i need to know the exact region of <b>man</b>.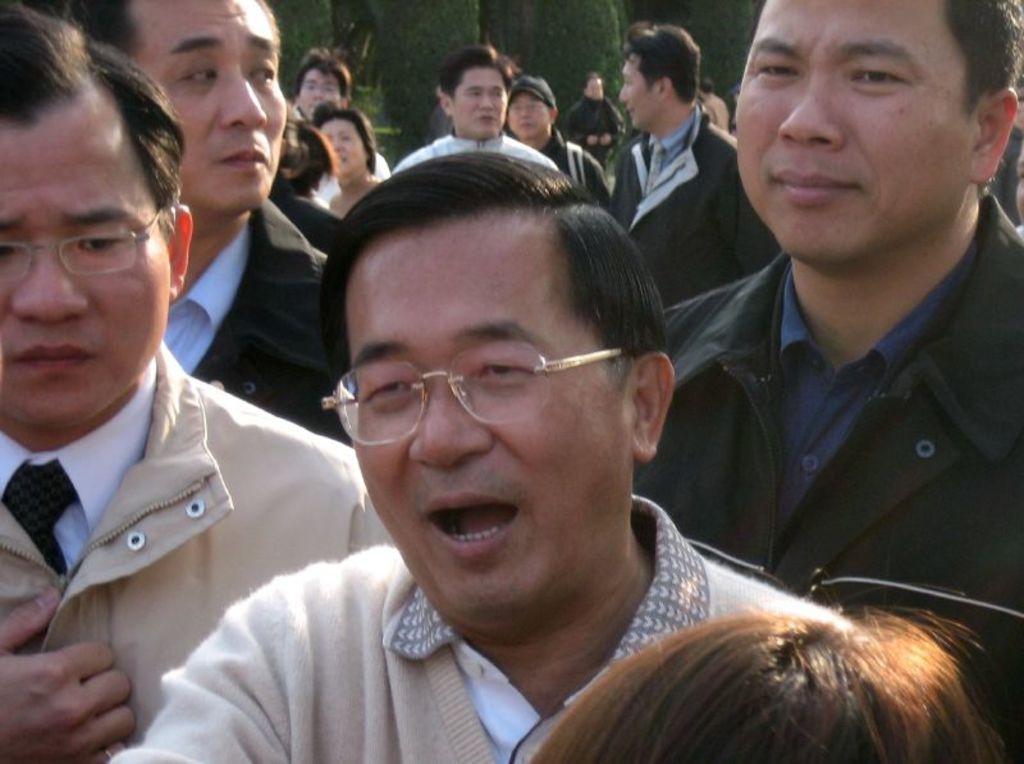
Region: pyautogui.locateOnScreen(507, 79, 607, 202).
